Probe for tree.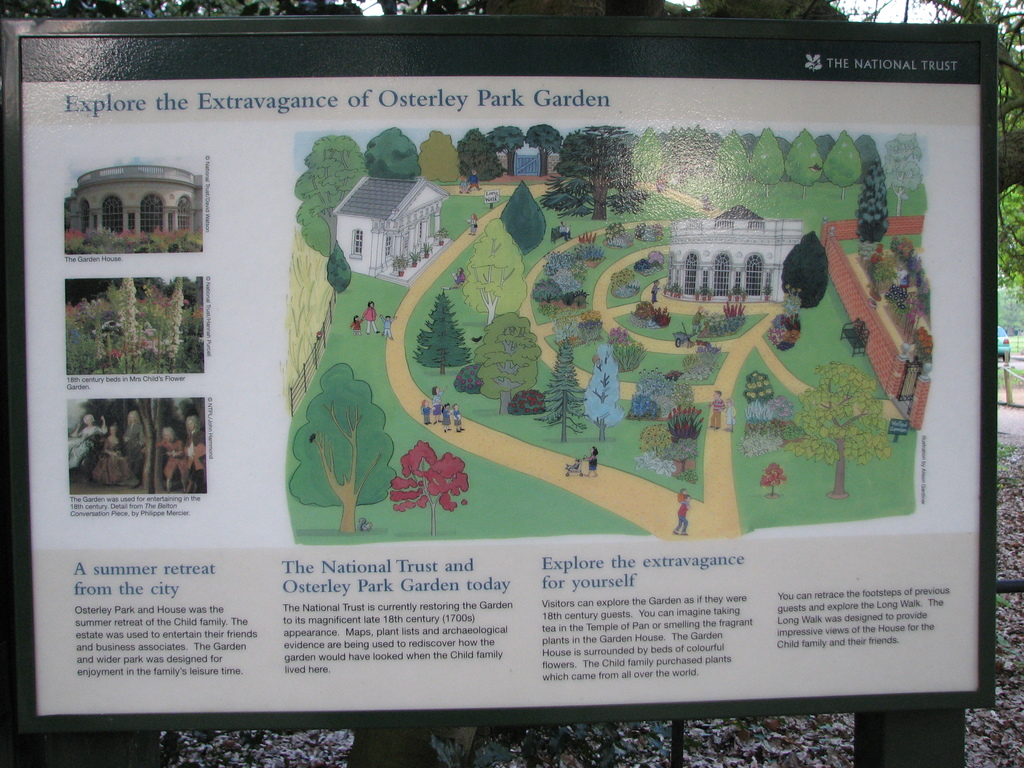
Probe result: left=825, top=133, right=860, bottom=196.
